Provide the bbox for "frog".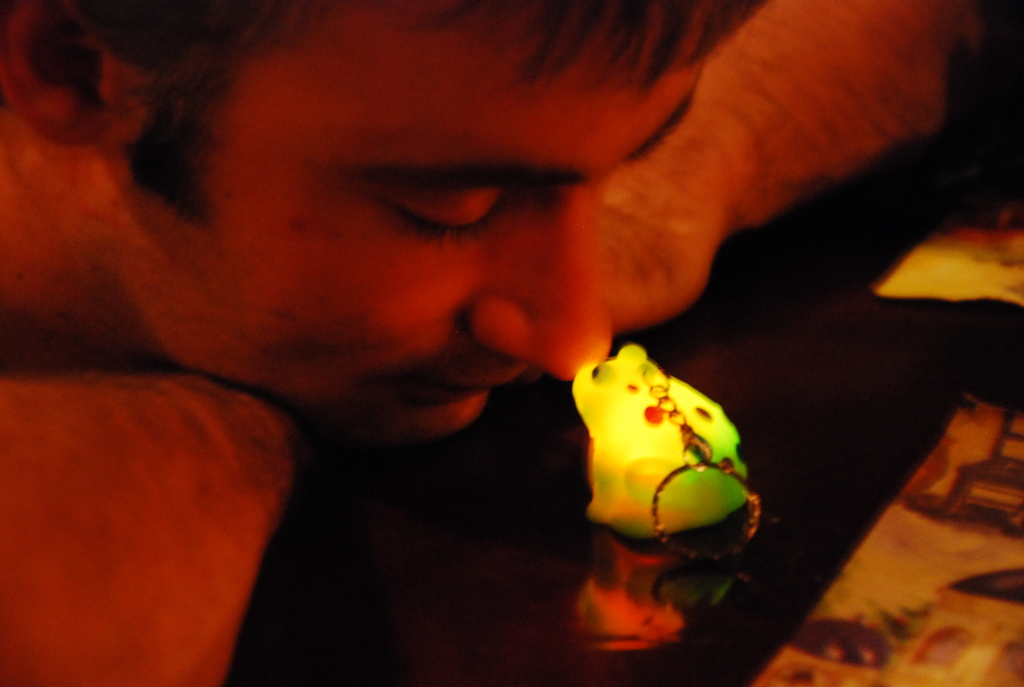
(left=559, top=340, right=757, bottom=548).
